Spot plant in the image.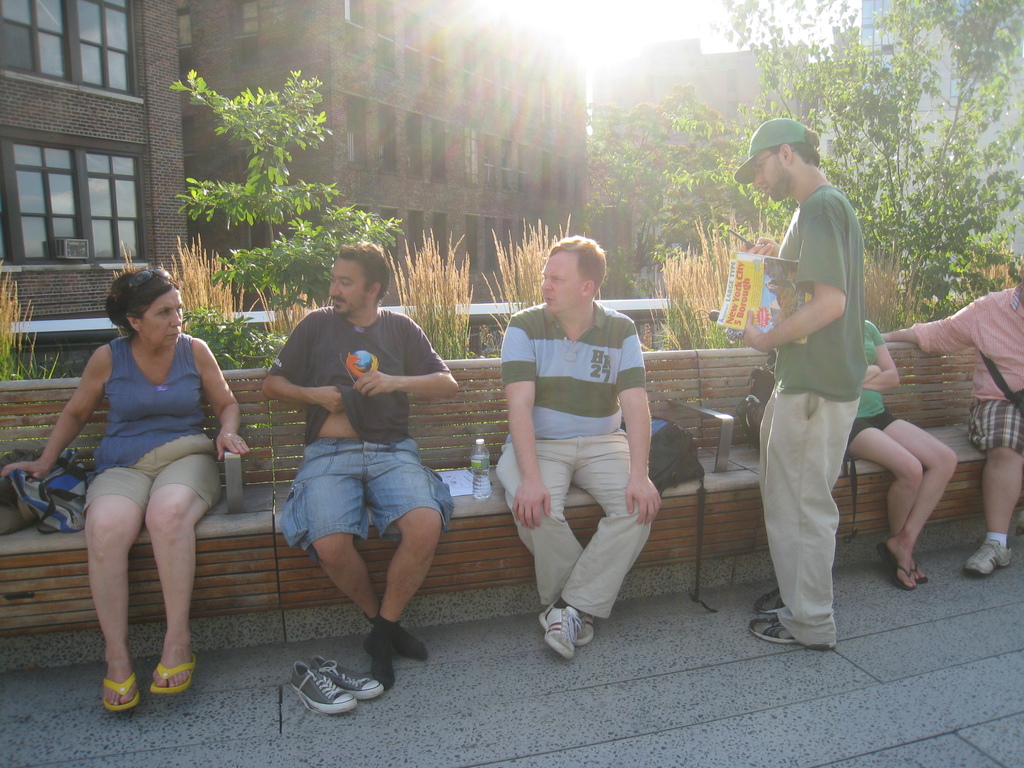
plant found at pyautogui.locateOnScreen(583, 0, 1023, 320).
